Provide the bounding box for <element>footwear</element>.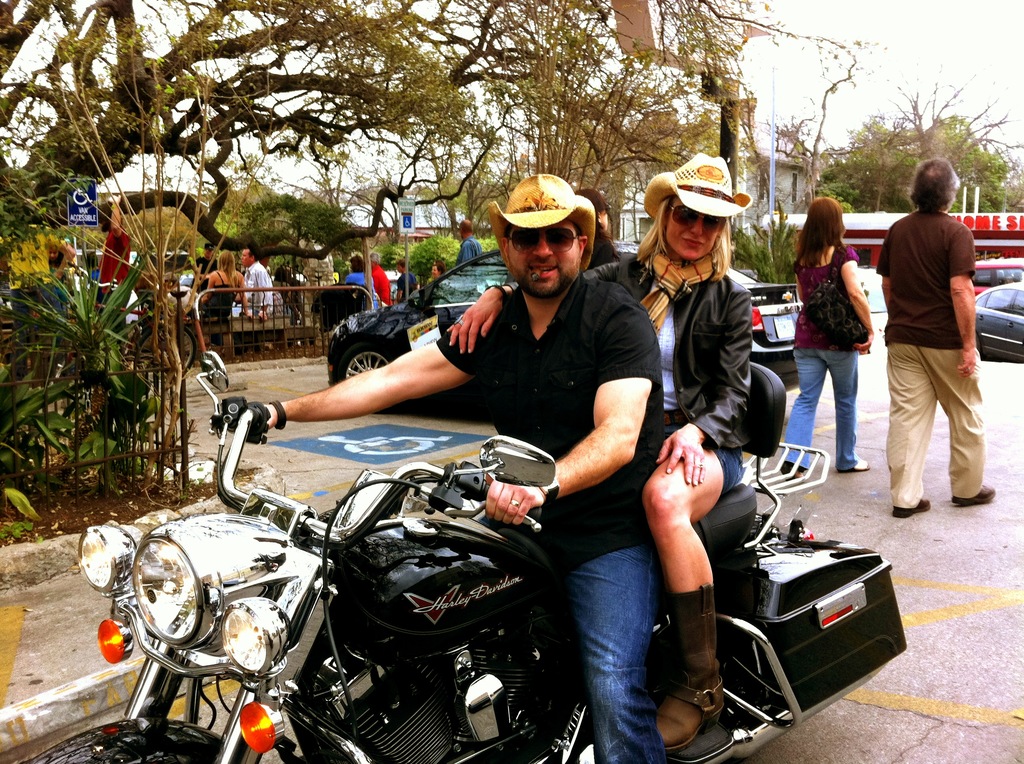
box(778, 461, 817, 479).
